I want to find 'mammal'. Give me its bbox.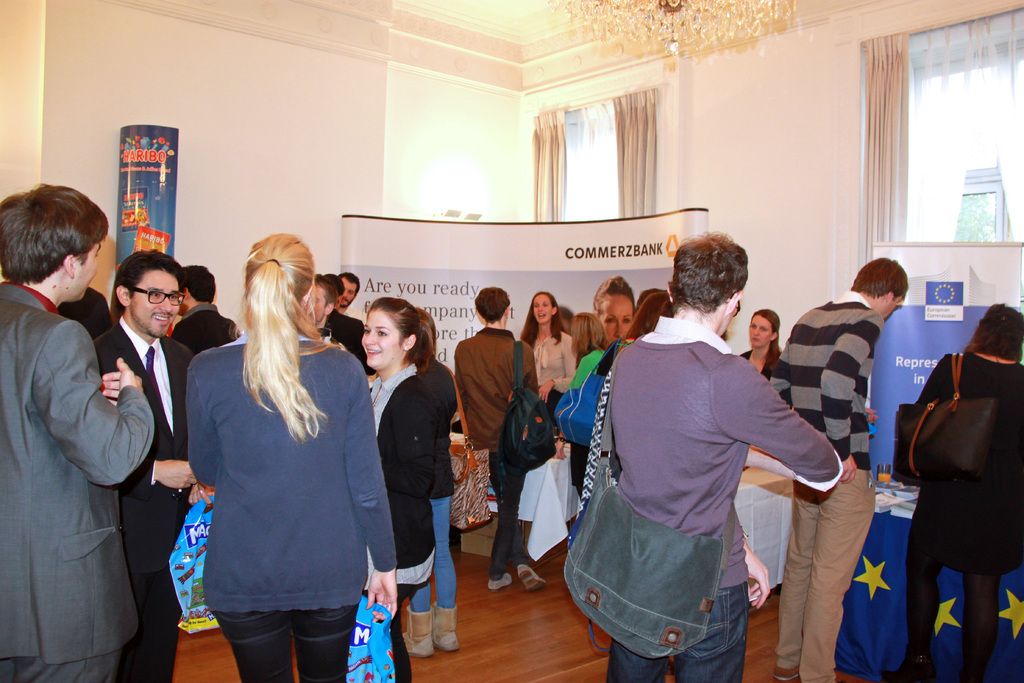
341,268,365,309.
